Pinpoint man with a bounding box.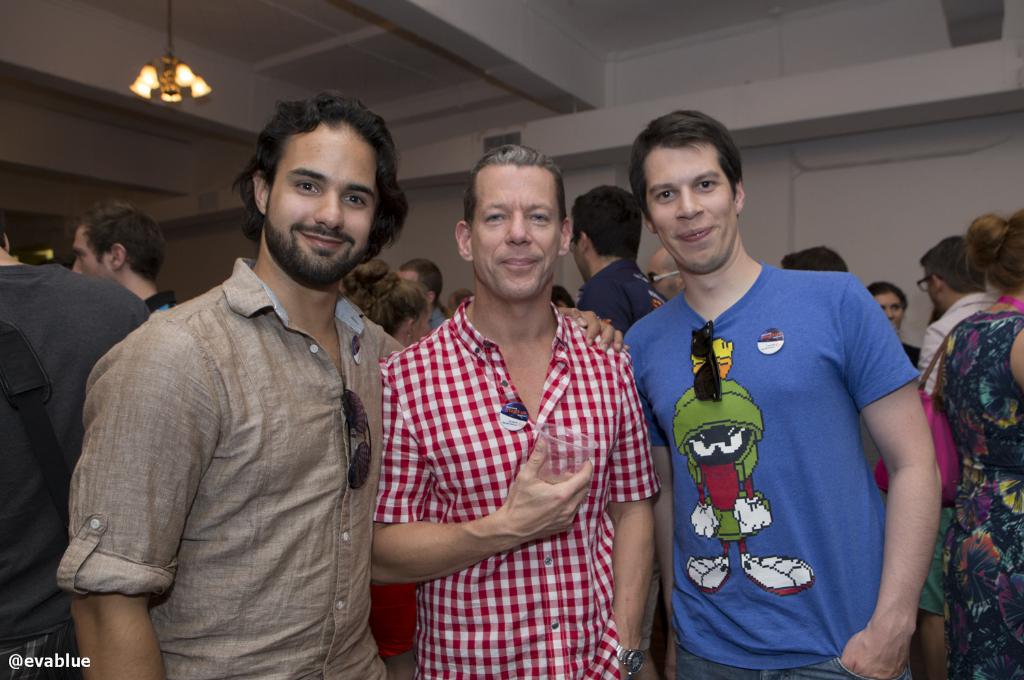
(x1=919, y1=233, x2=997, y2=388).
